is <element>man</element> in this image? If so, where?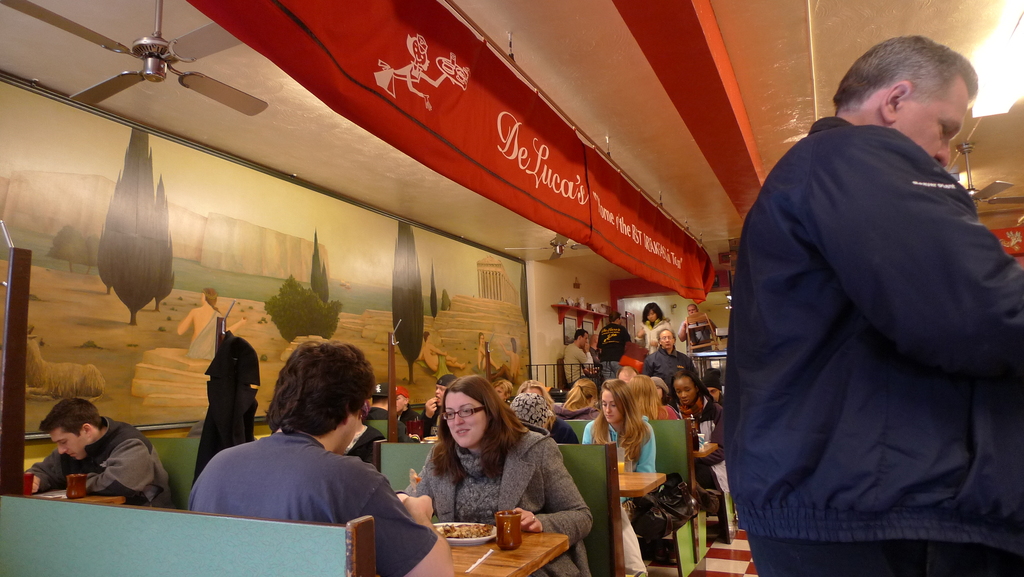
Yes, at (563, 329, 605, 390).
